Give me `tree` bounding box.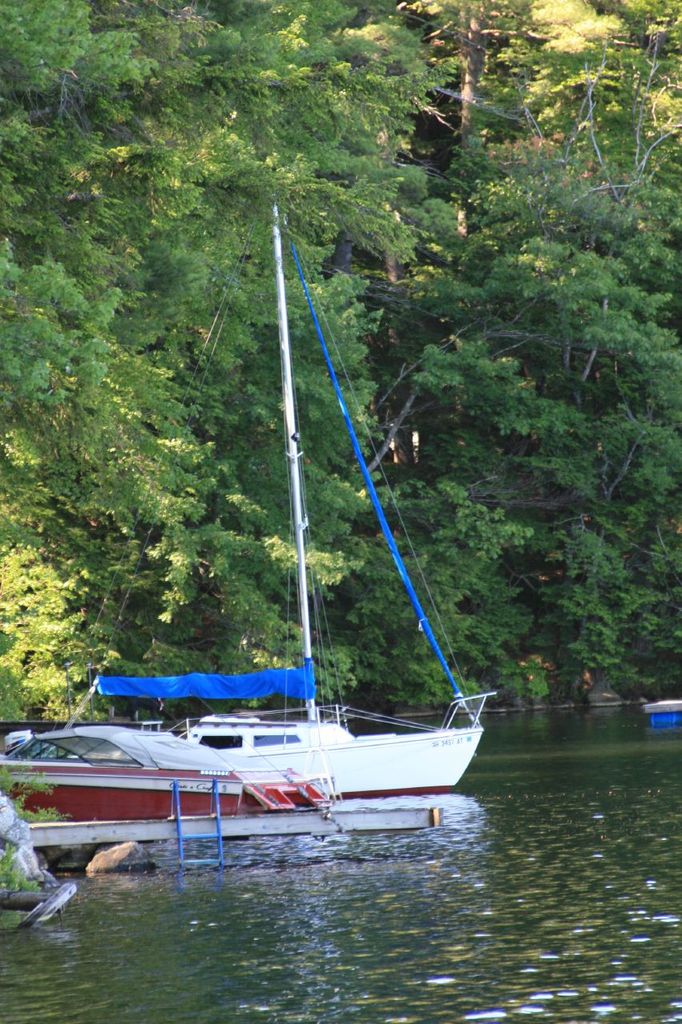
left=421, top=215, right=668, bottom=741.
